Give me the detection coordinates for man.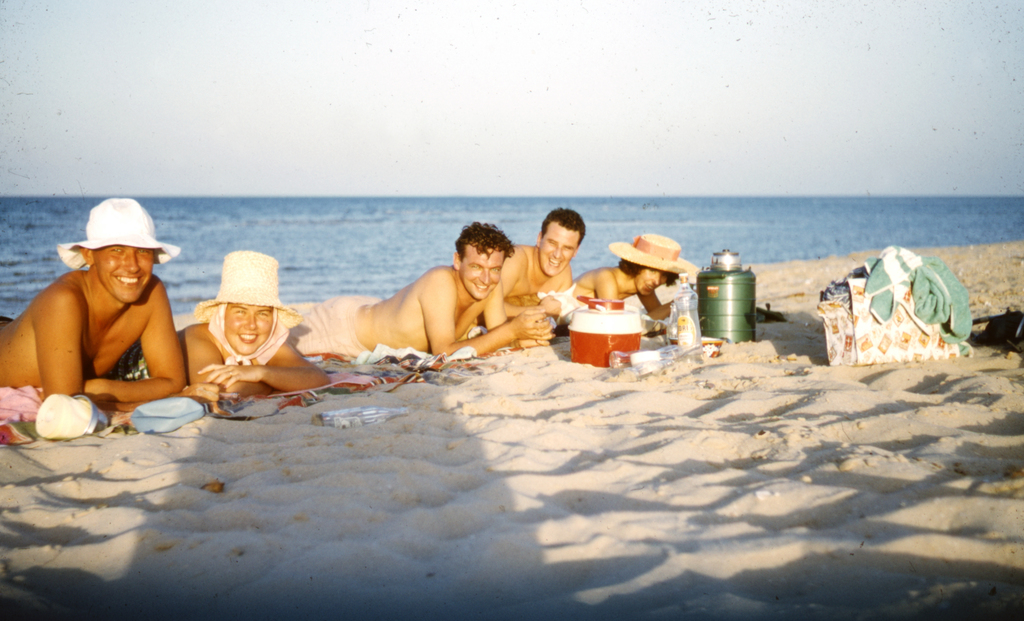
region(292, 215, 549, 355).
